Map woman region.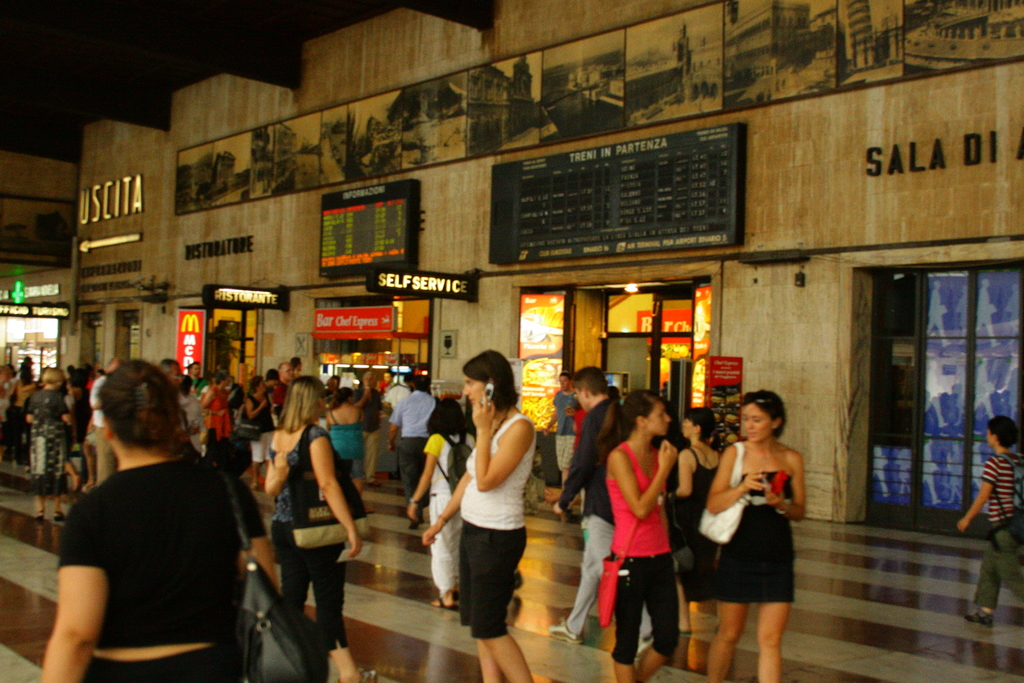
Mapped to Rect(417, 343, 546, 682).
